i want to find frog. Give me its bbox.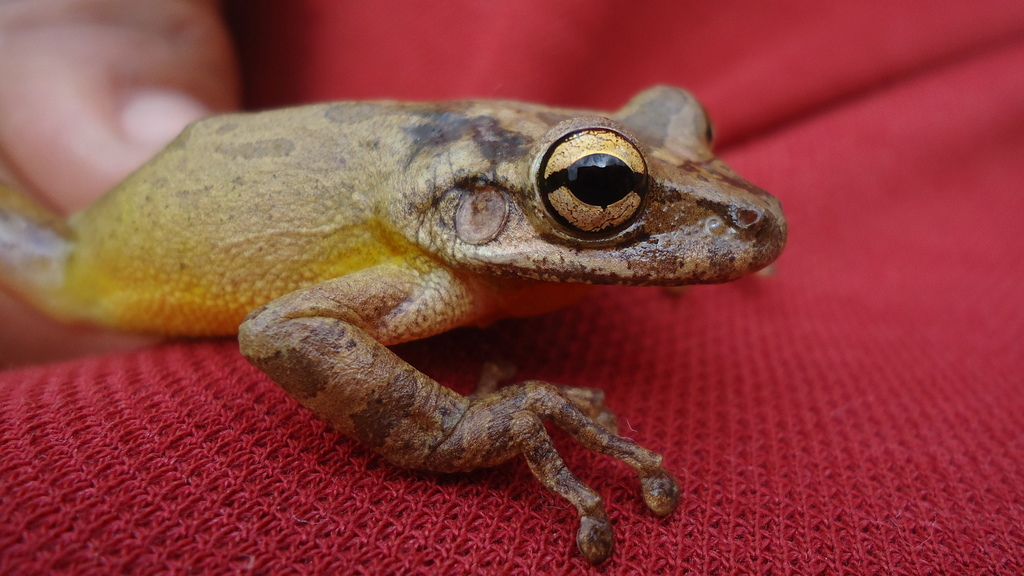
[x1=0, y1=81, x2=788, y2=564].
